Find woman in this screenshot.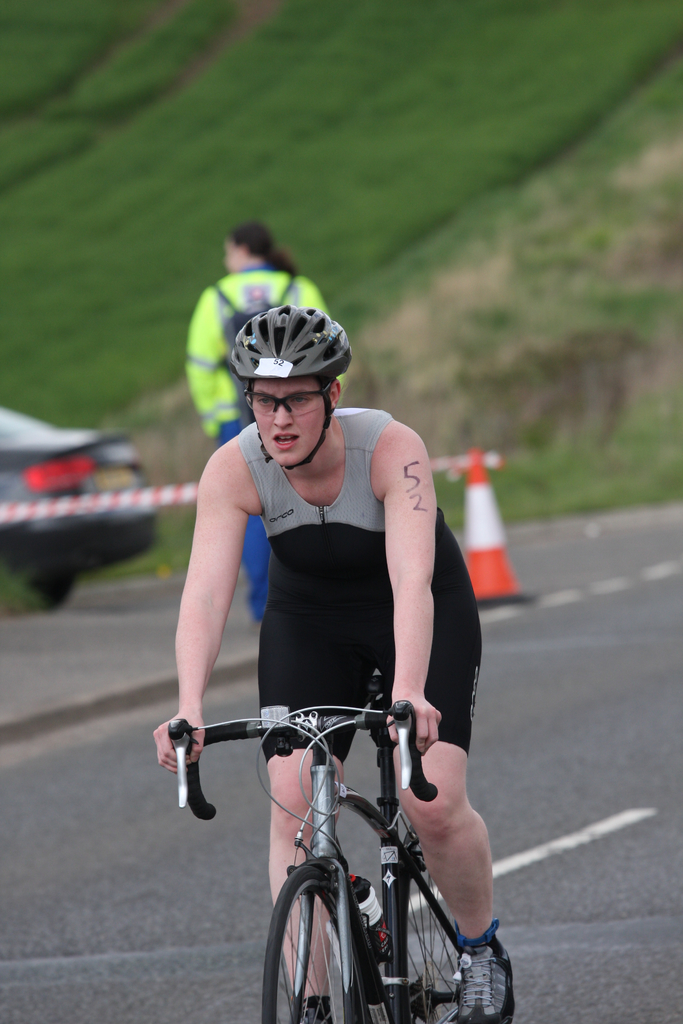
The bounding box for woman is [left=178, top=218, right=344, bottom=634].
